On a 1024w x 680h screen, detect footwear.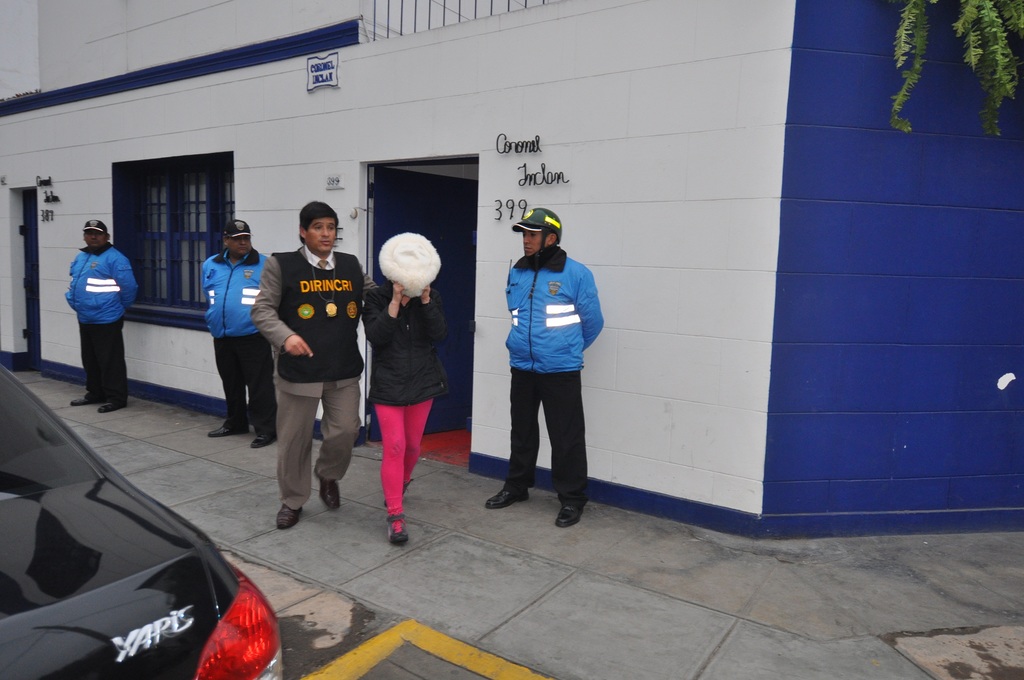
<bbox>386, 515, 408, 549</bbox>.
